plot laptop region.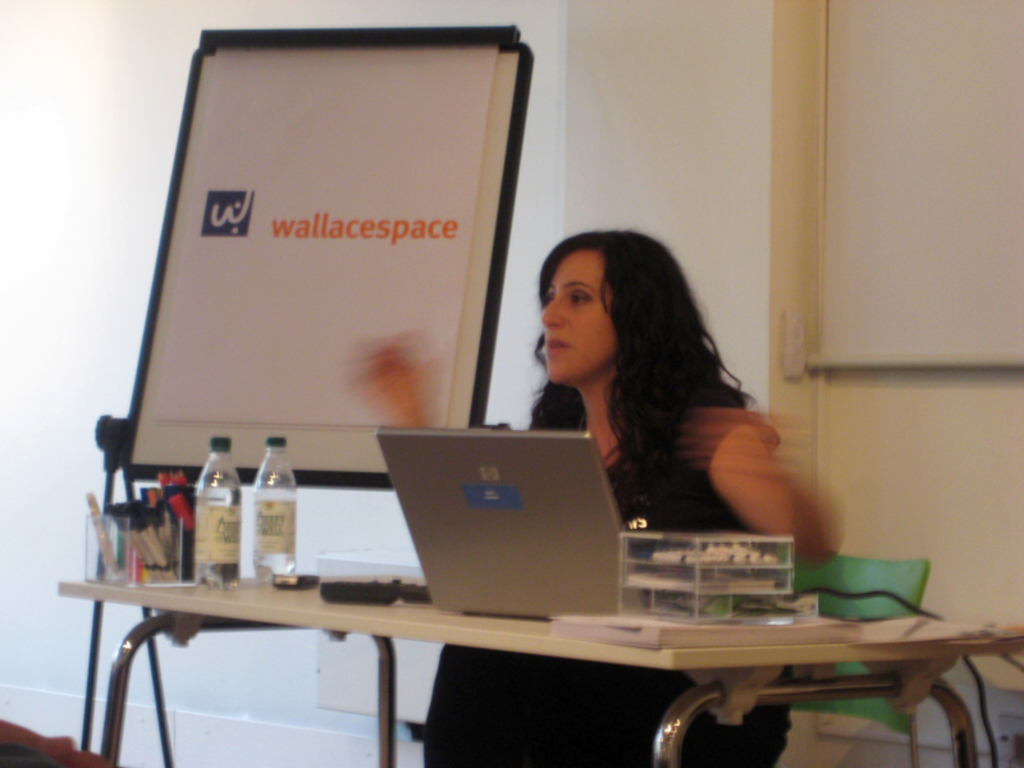
Plotted at (left=371, top=421, right=612, bottom=637).
